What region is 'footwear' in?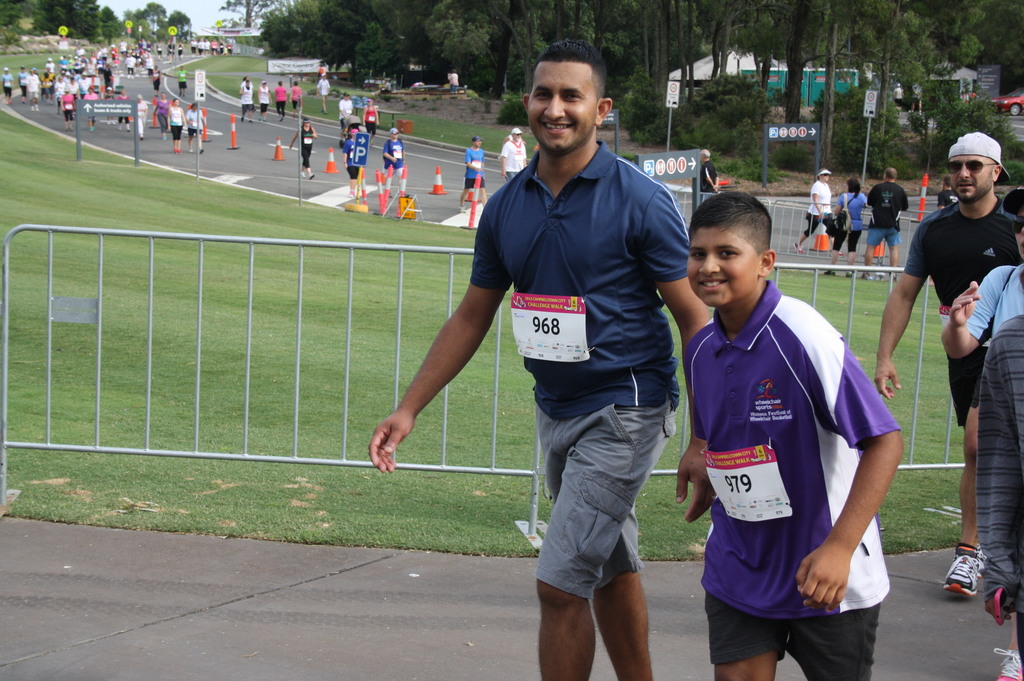
<region>860, 273, 870, 280</region>.
